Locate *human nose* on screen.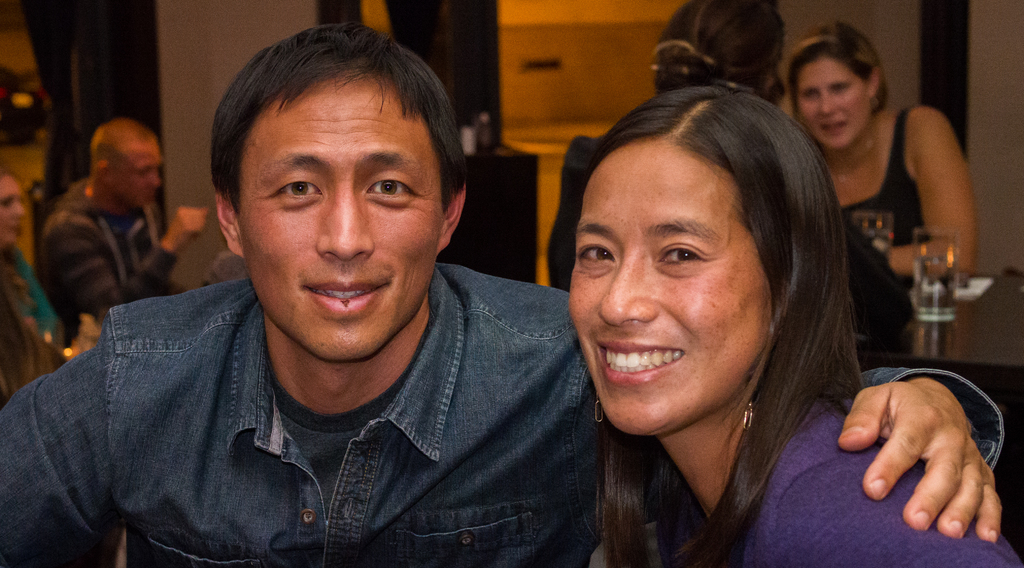
On screen at 316/184/374/260.
